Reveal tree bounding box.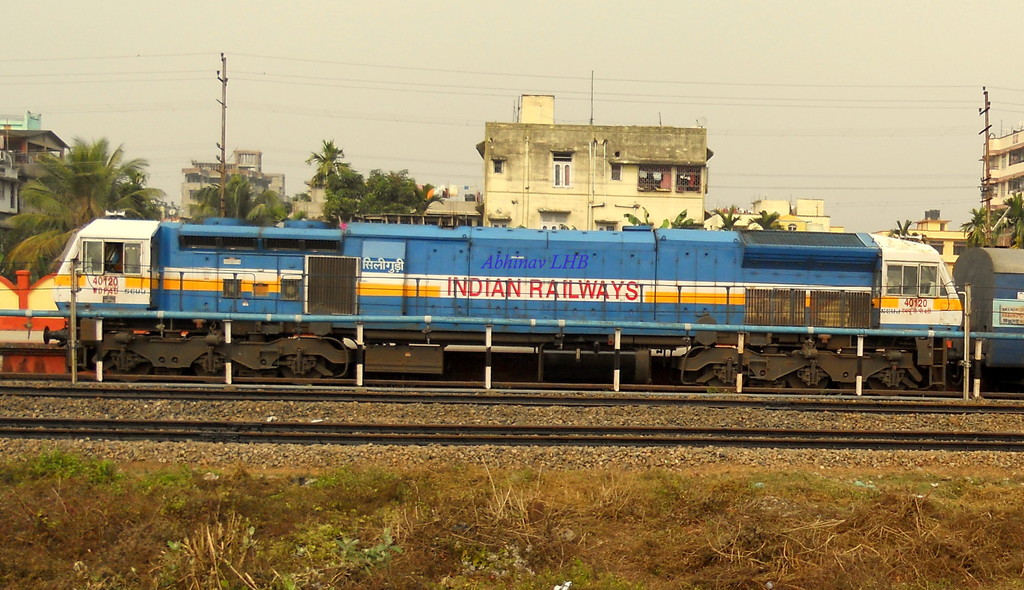
Revealed: x1=1, y1=137, x2=163, y2=279.
